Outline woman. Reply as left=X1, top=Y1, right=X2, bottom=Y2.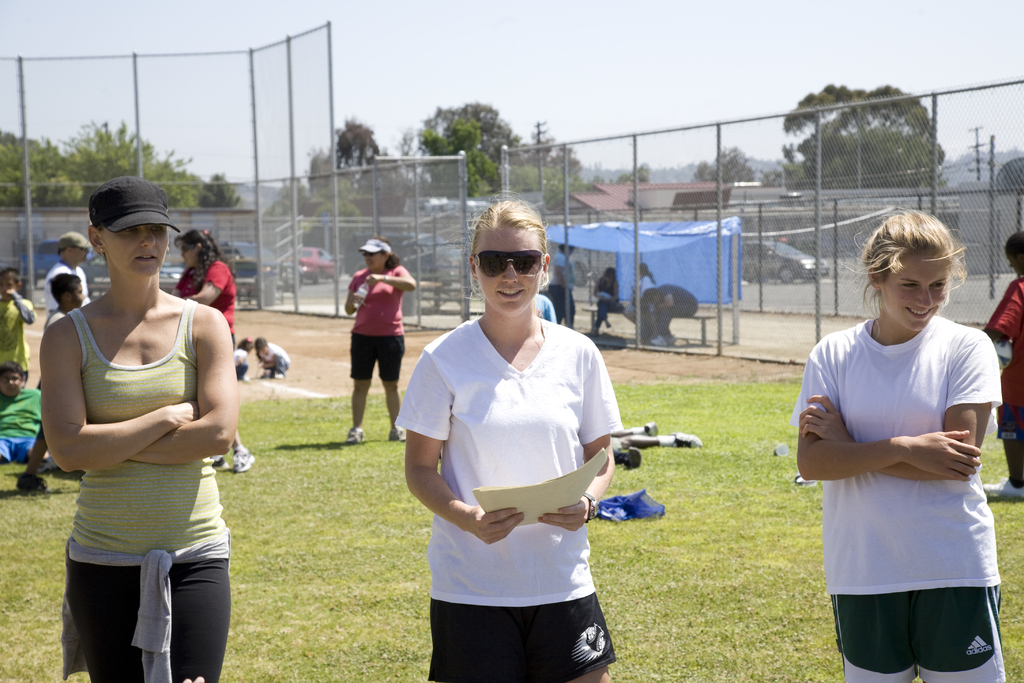
left=625, top=262, right=655, bottom=338.
